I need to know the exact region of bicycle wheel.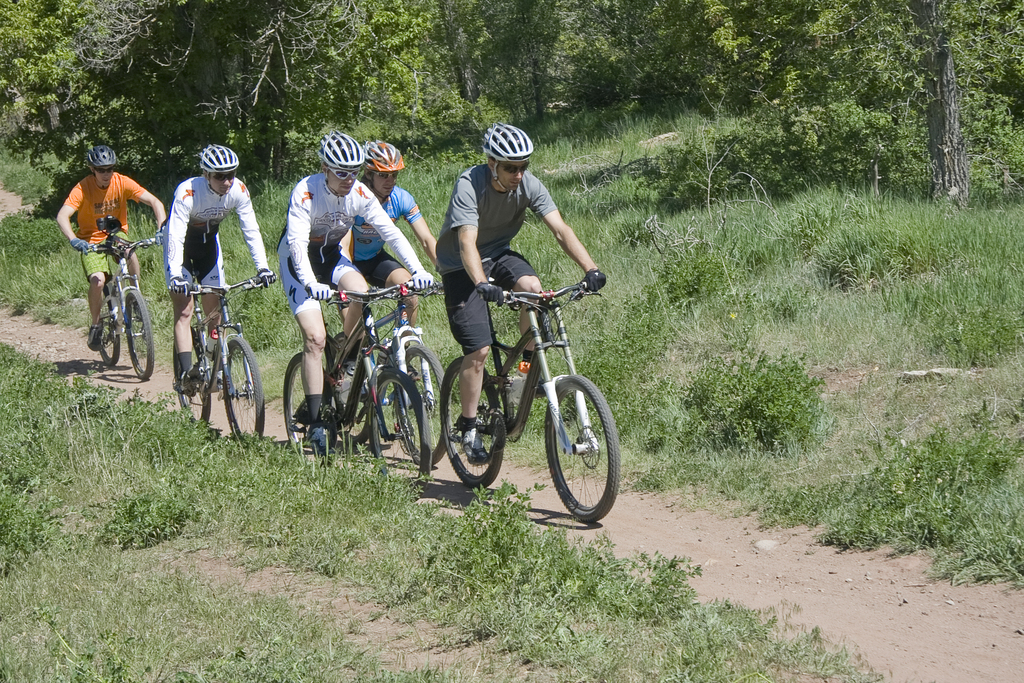
Region: <region>440, 357, 506, 493</region>.
